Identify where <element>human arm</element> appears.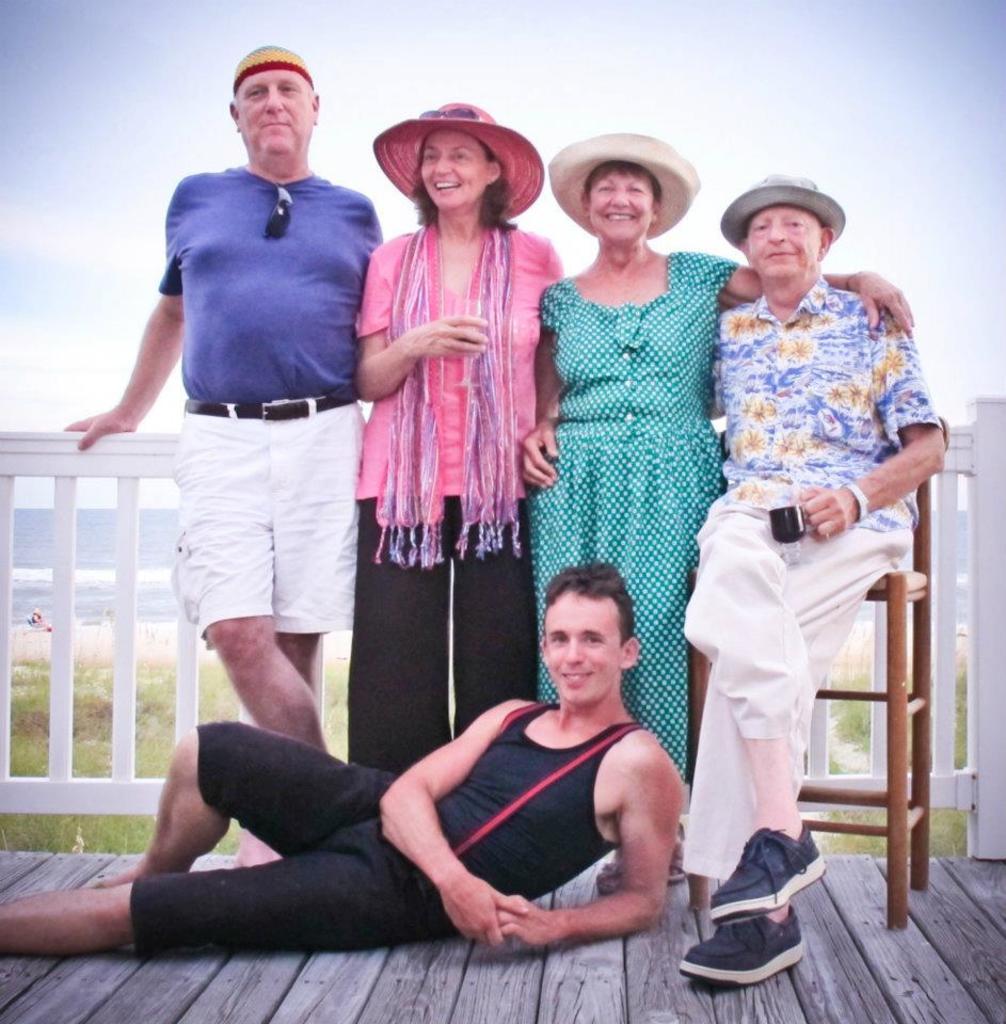
Appears at bbox=(79, 249, 171, 462).
